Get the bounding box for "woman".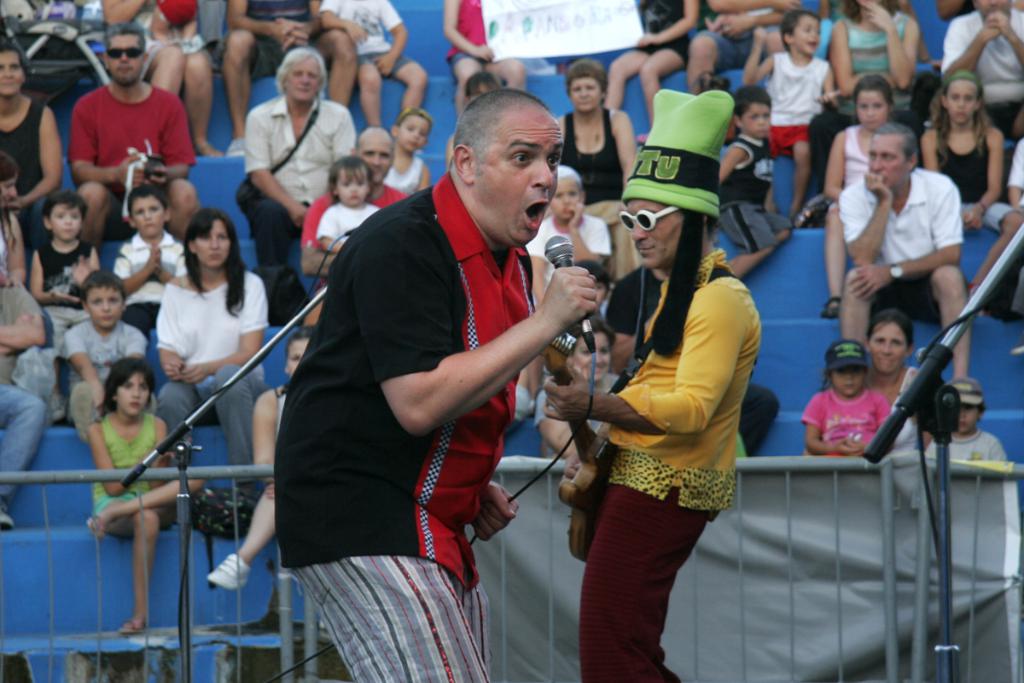
[800,0,917,227].
